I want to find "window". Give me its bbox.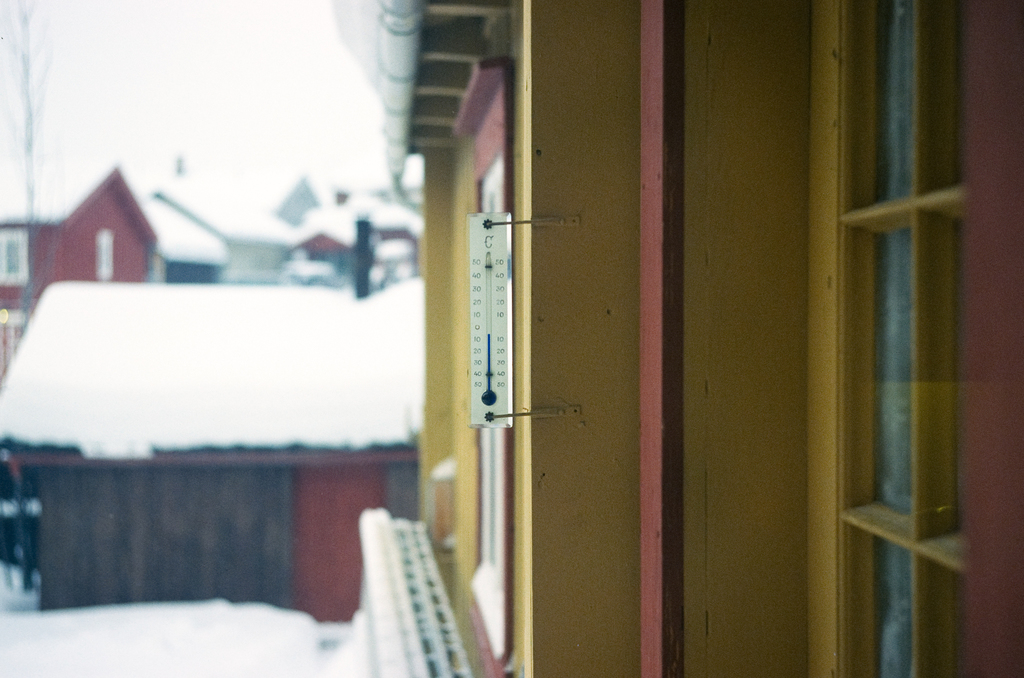
[x1=822, y1=0, x2=995, y2=608].
